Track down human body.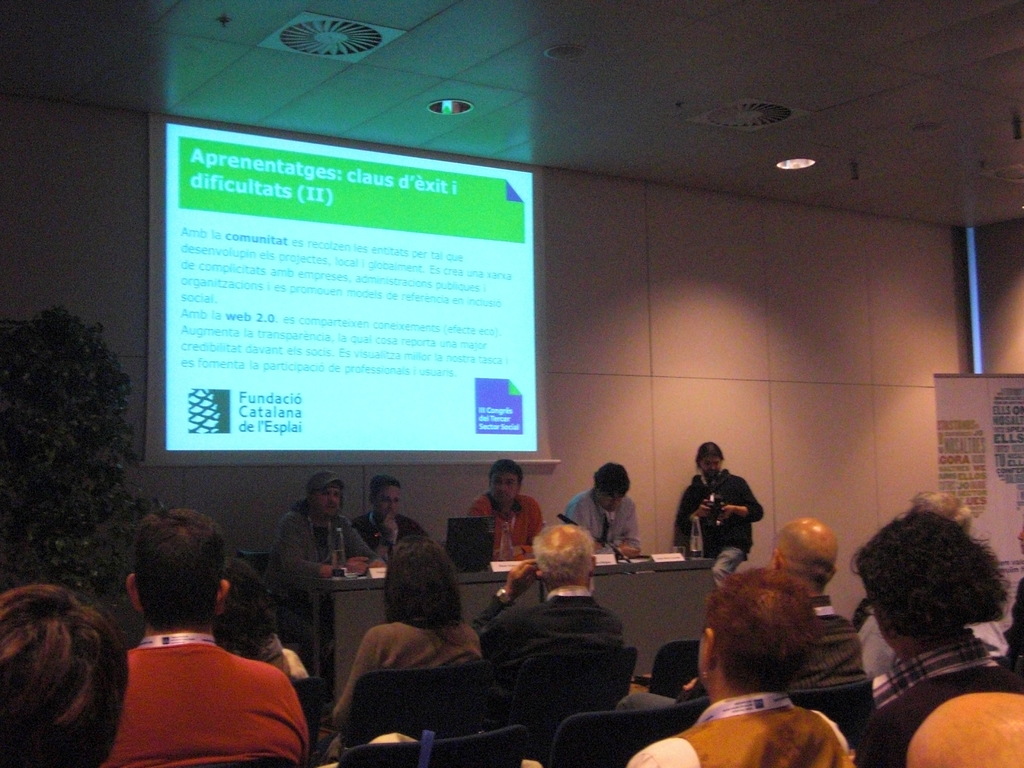
Tracked to detection(277, 474, 378, 578).
